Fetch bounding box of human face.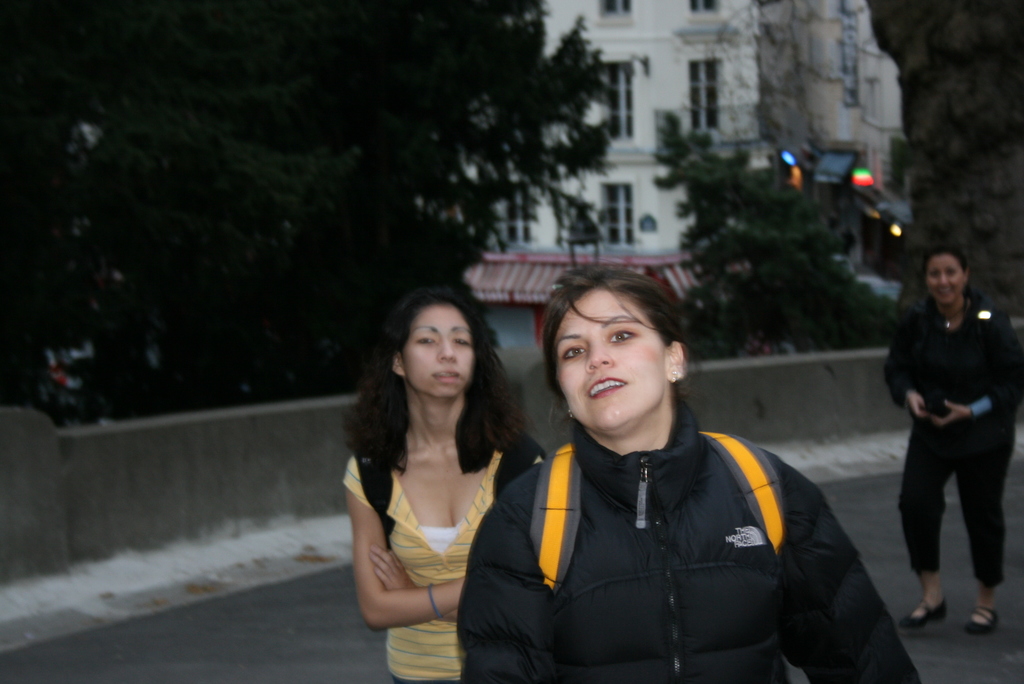
Bbox: BBox(924, 256, 964, 300).
